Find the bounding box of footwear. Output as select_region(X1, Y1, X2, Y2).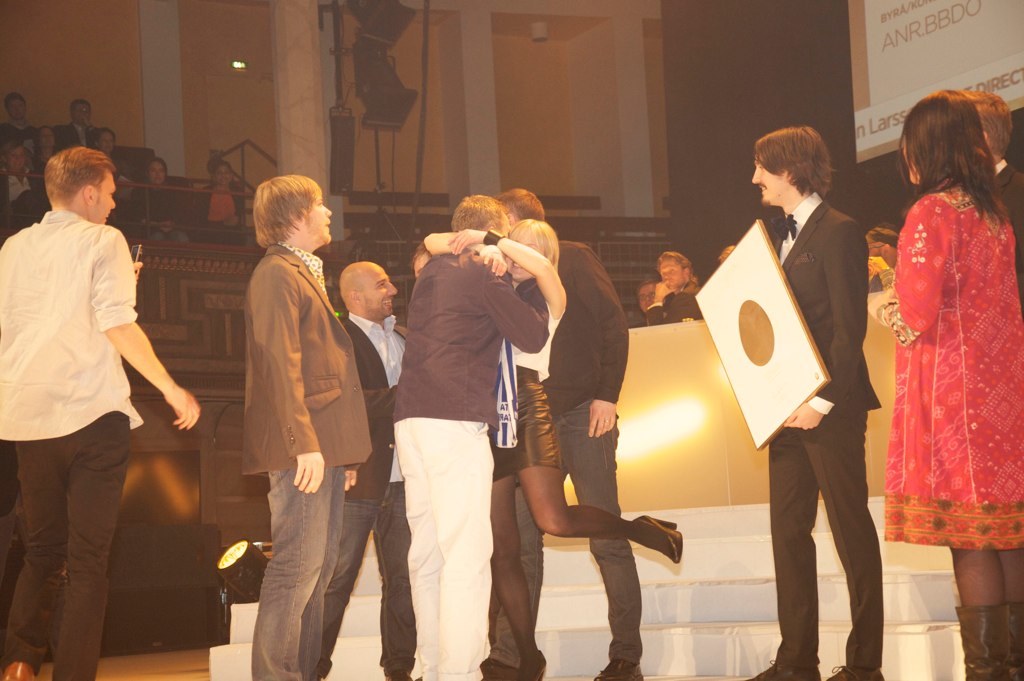
select_region(749, 658, 823, 680).
